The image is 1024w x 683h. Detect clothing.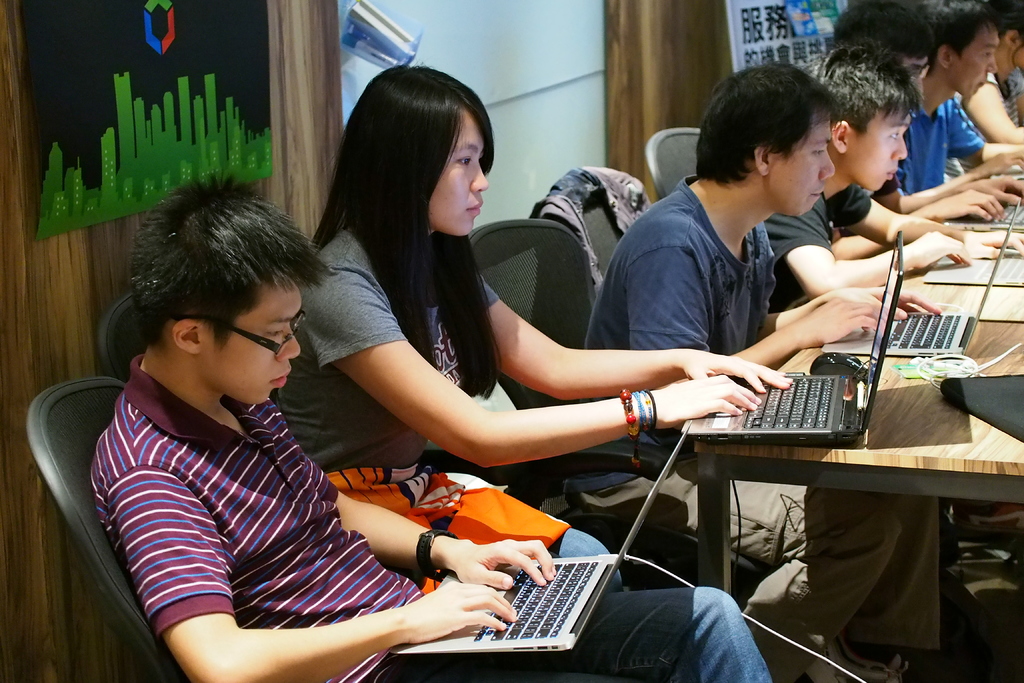
Detection: {"x1": 776, "y1": 190, "x2": 869, "y2": 310}.
